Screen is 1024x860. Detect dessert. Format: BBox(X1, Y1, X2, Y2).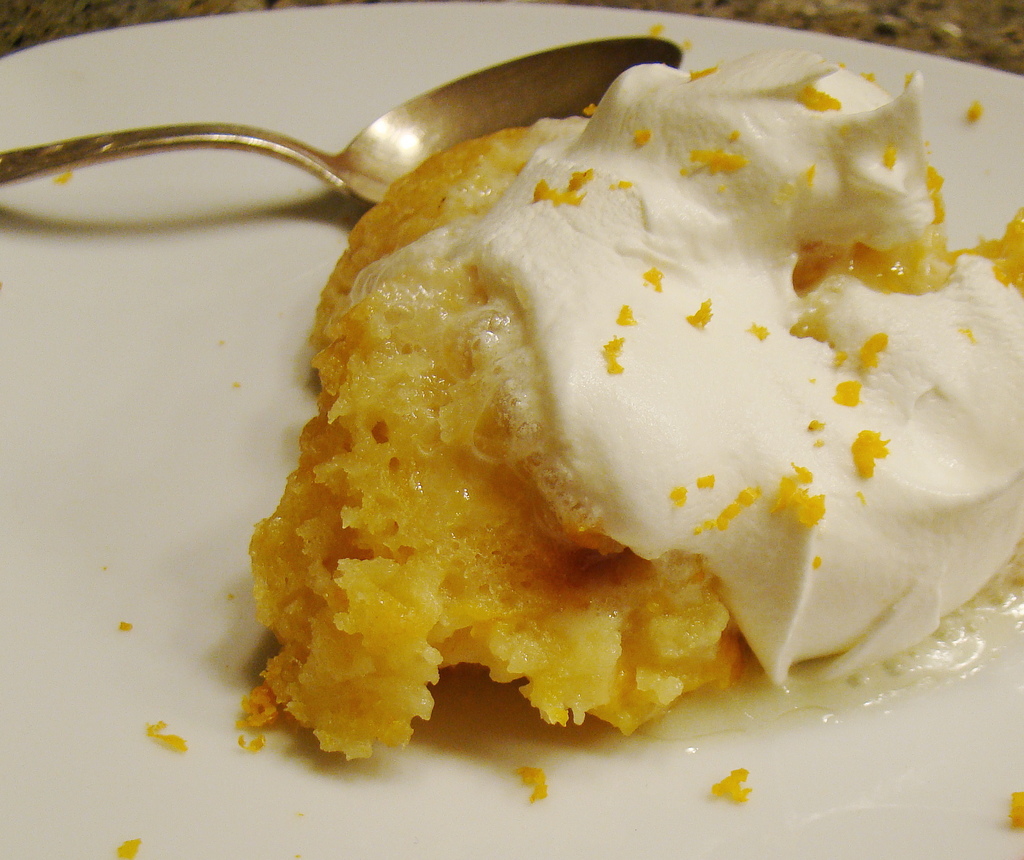
BBox(229, 39, 1023, 774).
